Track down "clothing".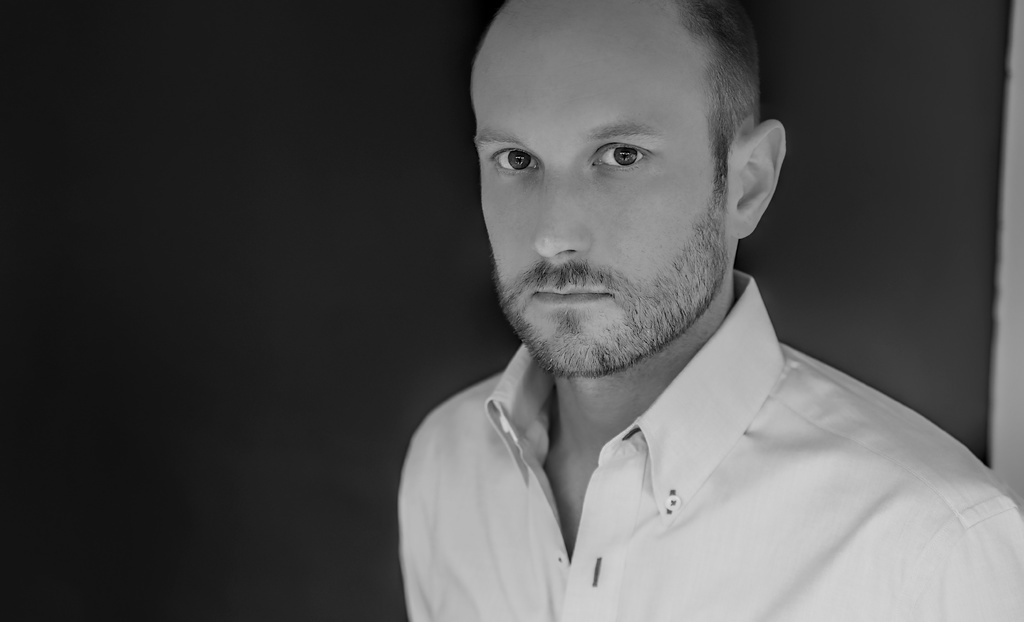
Tracked to locate(334, 311, 1014, 597).
